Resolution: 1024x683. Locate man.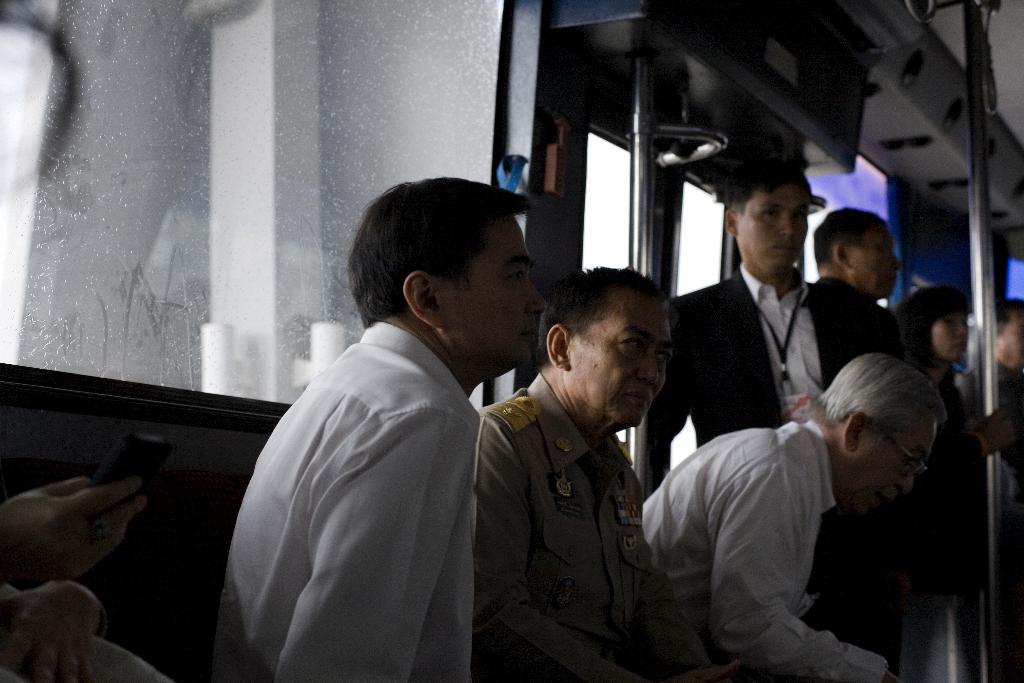
(227, 176, 584, 675).
